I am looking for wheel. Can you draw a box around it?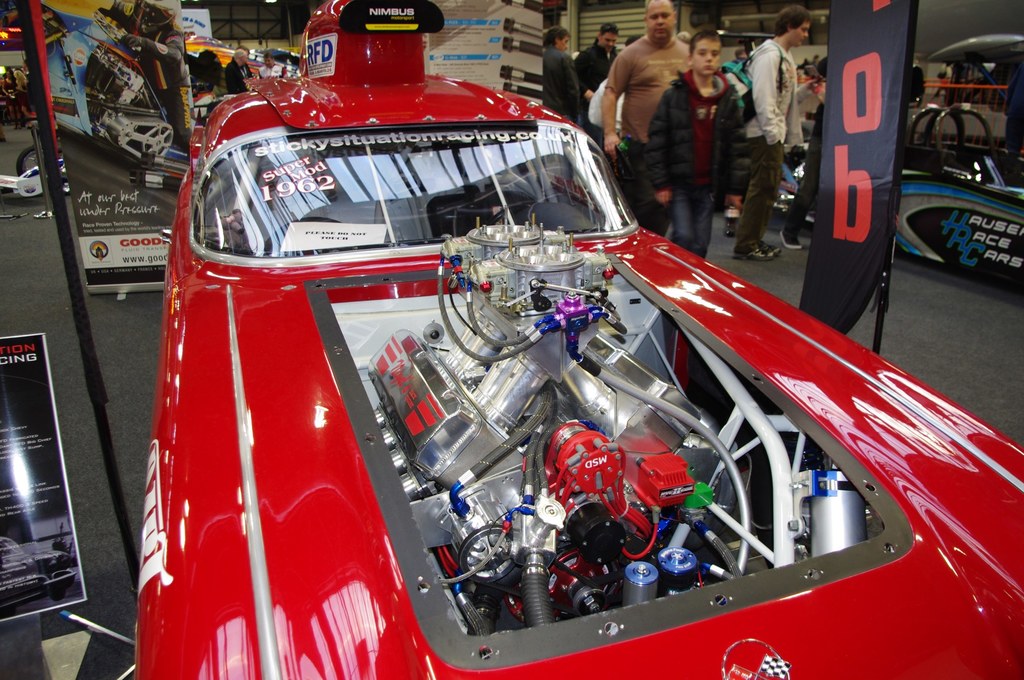
Sure, the bounding box is [490,200,538,227].
